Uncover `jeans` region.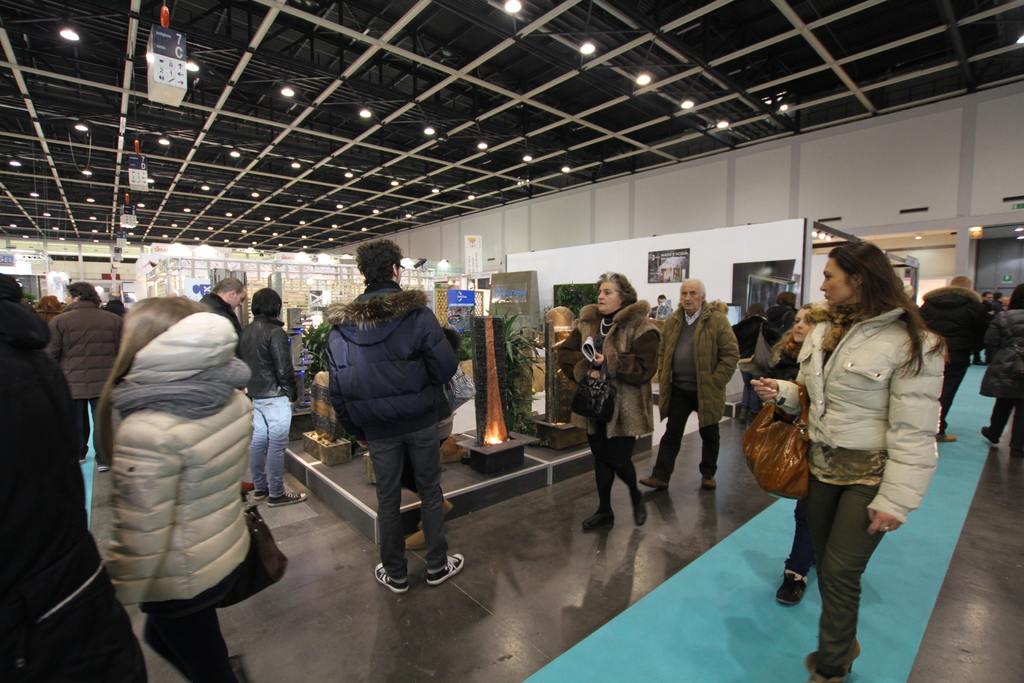
Uncovered: box=[796, 462, 909, 670].
